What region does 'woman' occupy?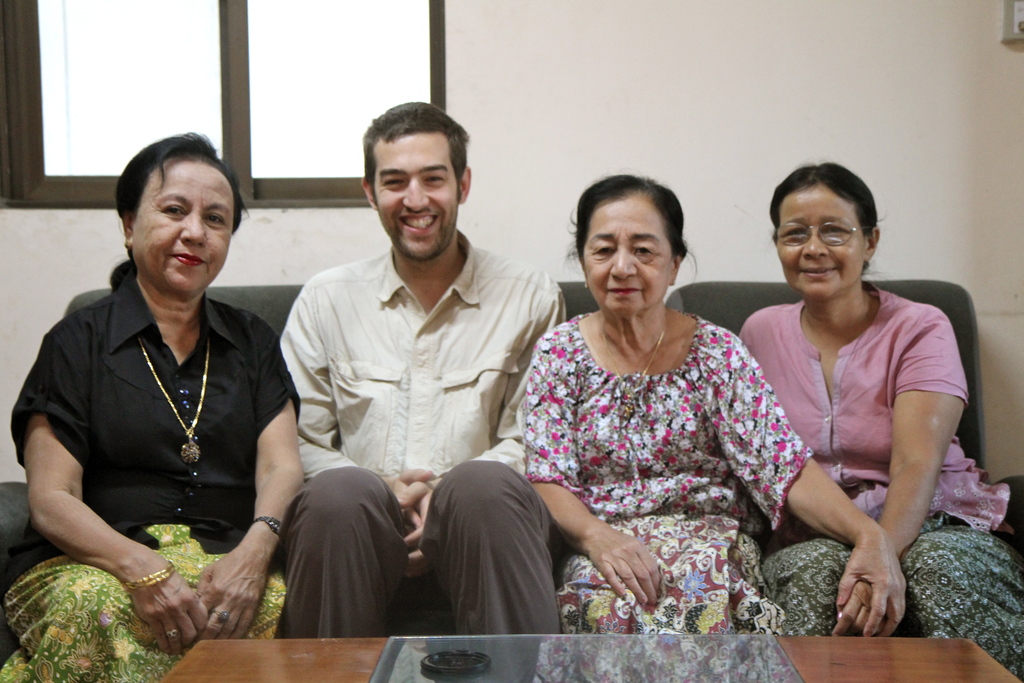
BBox(497, 164, 810, 635).
